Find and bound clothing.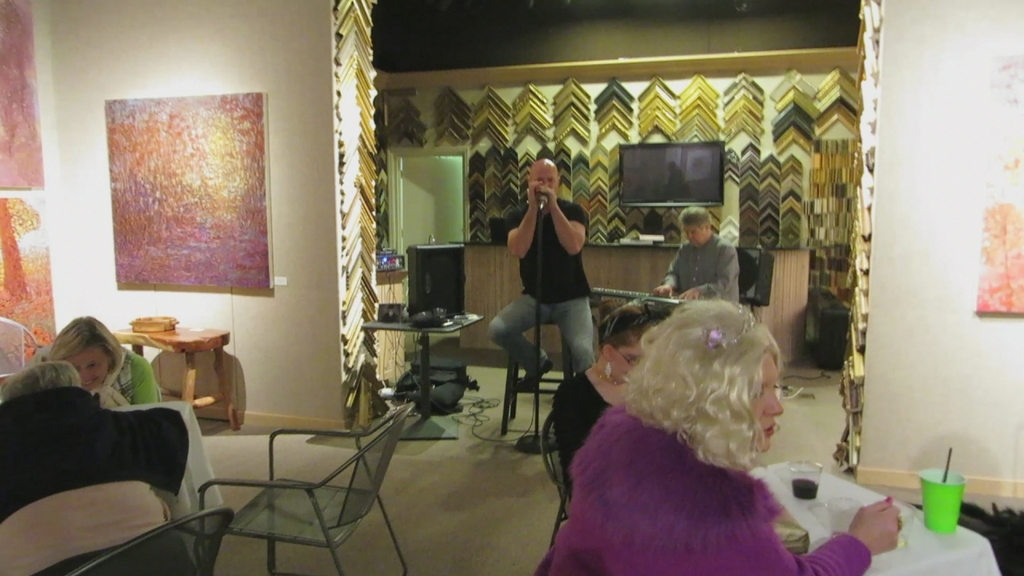
Bound: <bbox>509, 164, 603, 373</bbox>.
